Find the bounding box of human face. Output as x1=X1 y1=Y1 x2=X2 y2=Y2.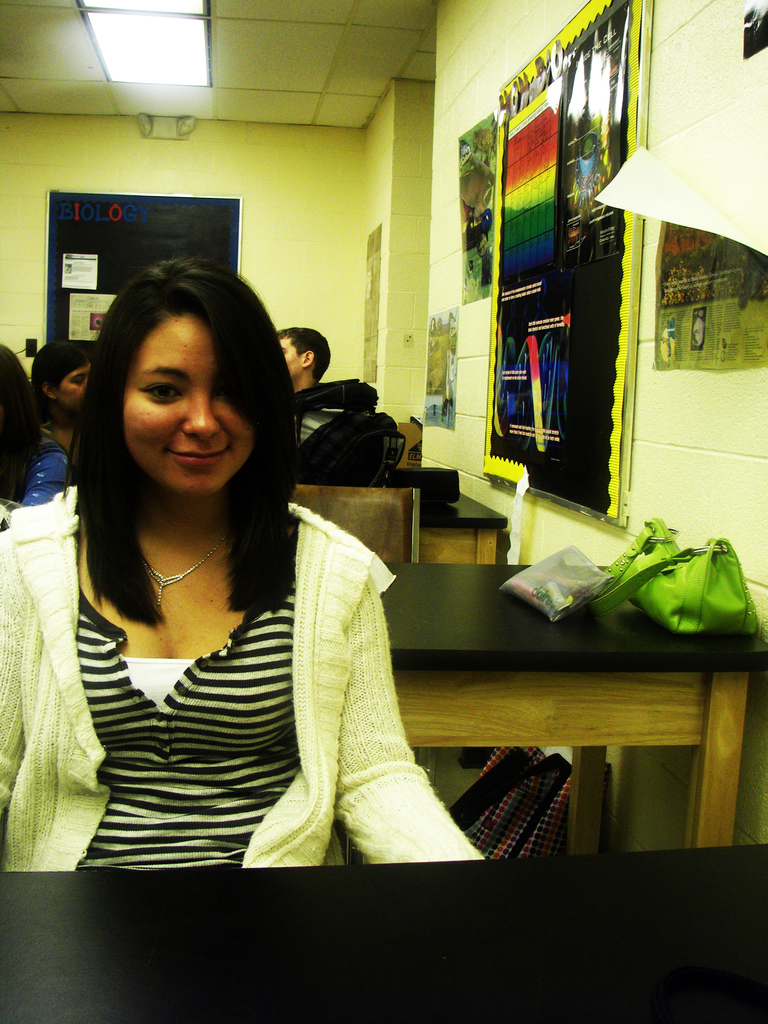
x1=277 y1=336 x2=307 y2=382.
